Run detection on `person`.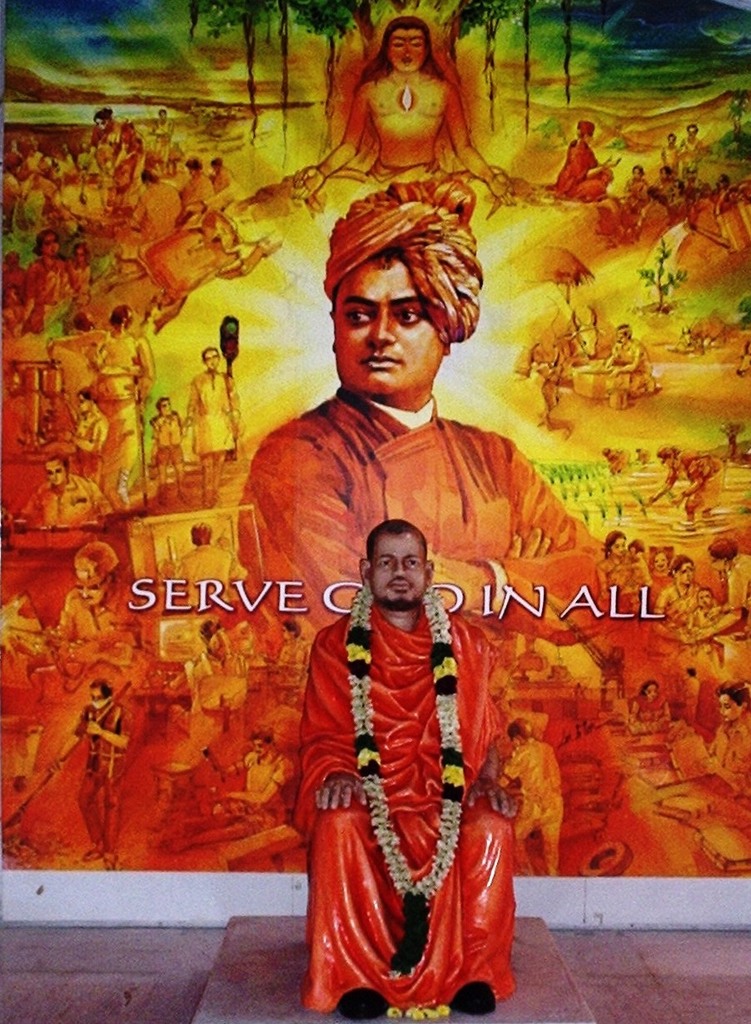
Result: box=[260, 619, 313, 710].
